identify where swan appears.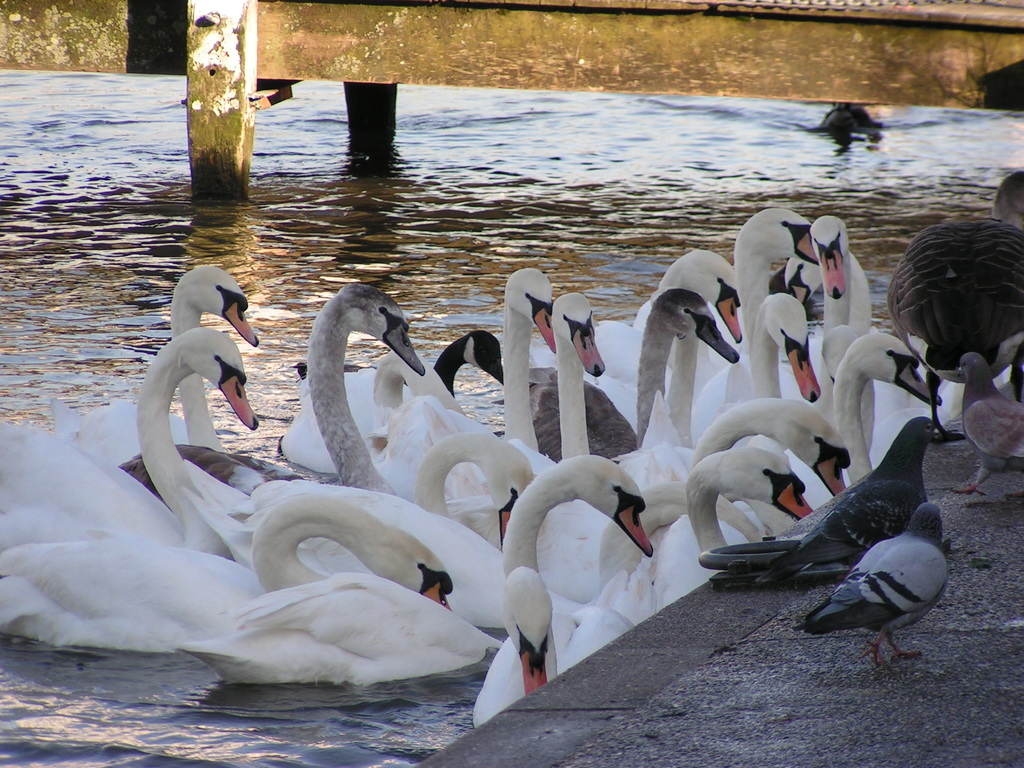
Appears at region(54, 262, 260, 477).
